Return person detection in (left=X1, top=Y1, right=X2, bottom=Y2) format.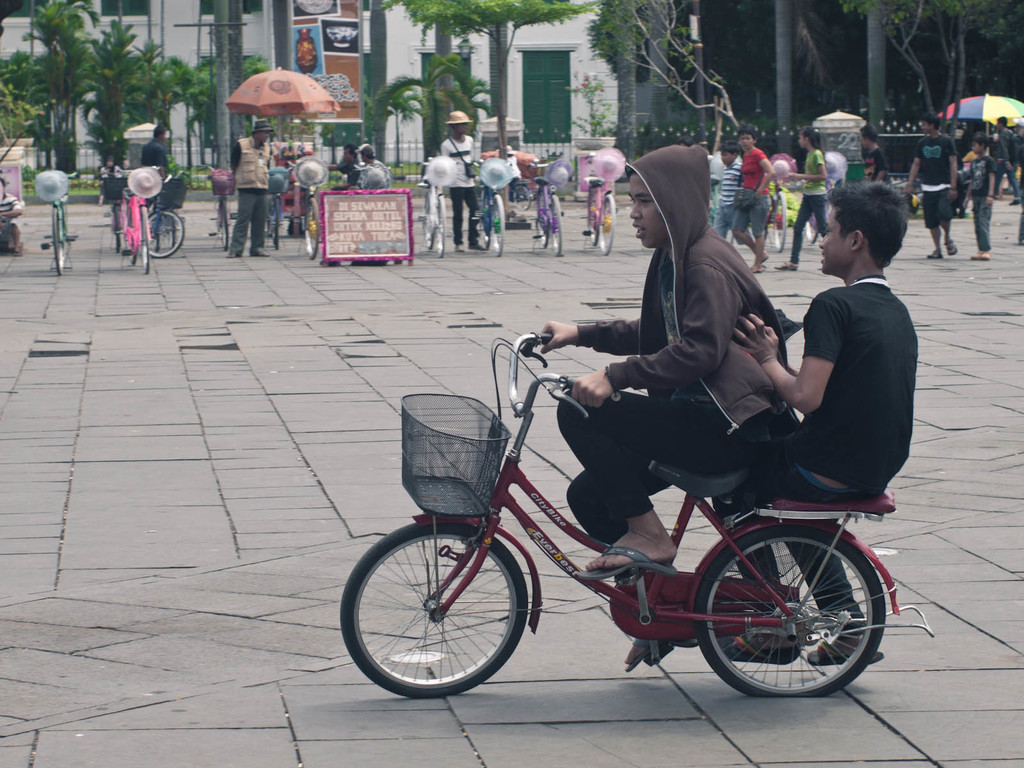
(left=728, top=127, right=778, bottom=278).
